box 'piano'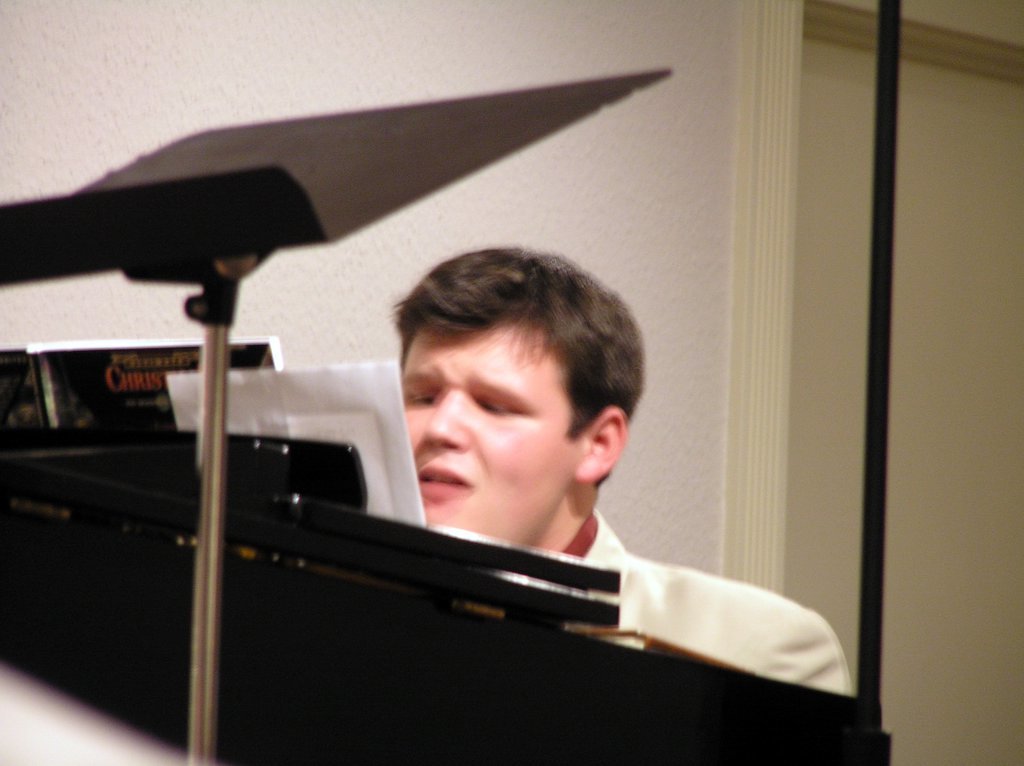
locate(187, 473, 878, 740)
